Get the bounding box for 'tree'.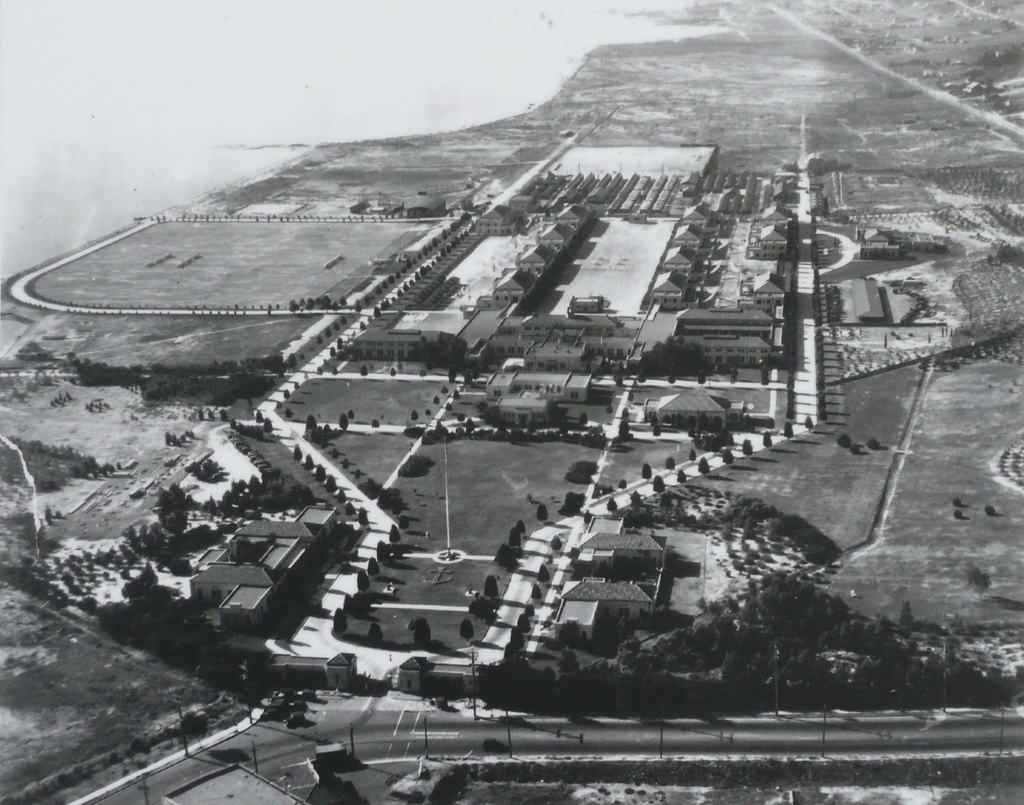
bbox(411, 621, 433, 649).
